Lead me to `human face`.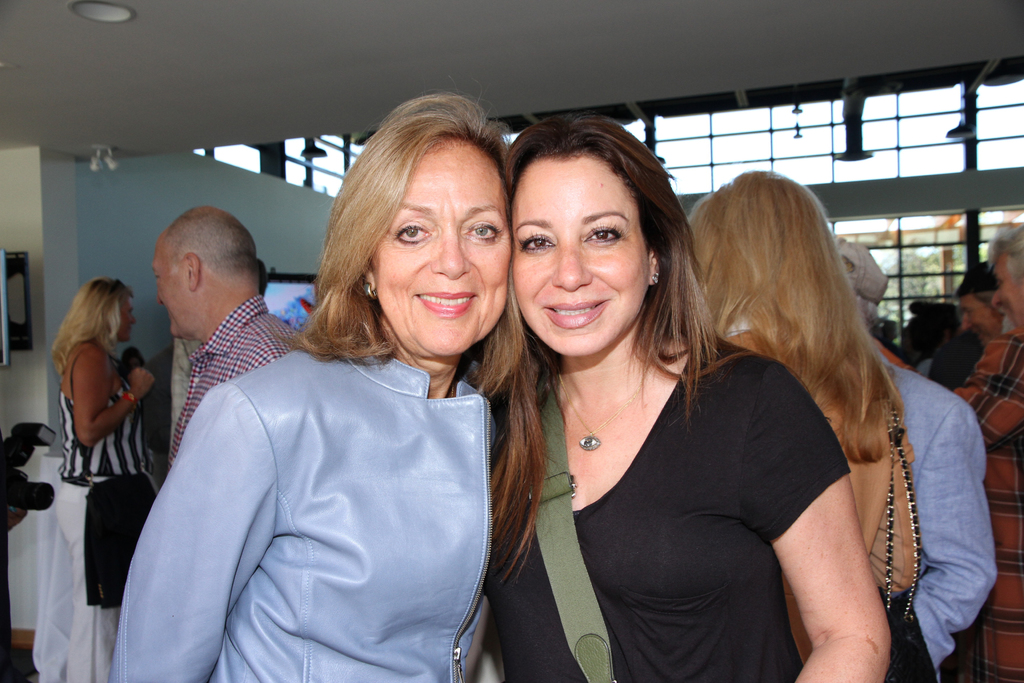
Lead to select_region(960, 293, 1002, 346).
